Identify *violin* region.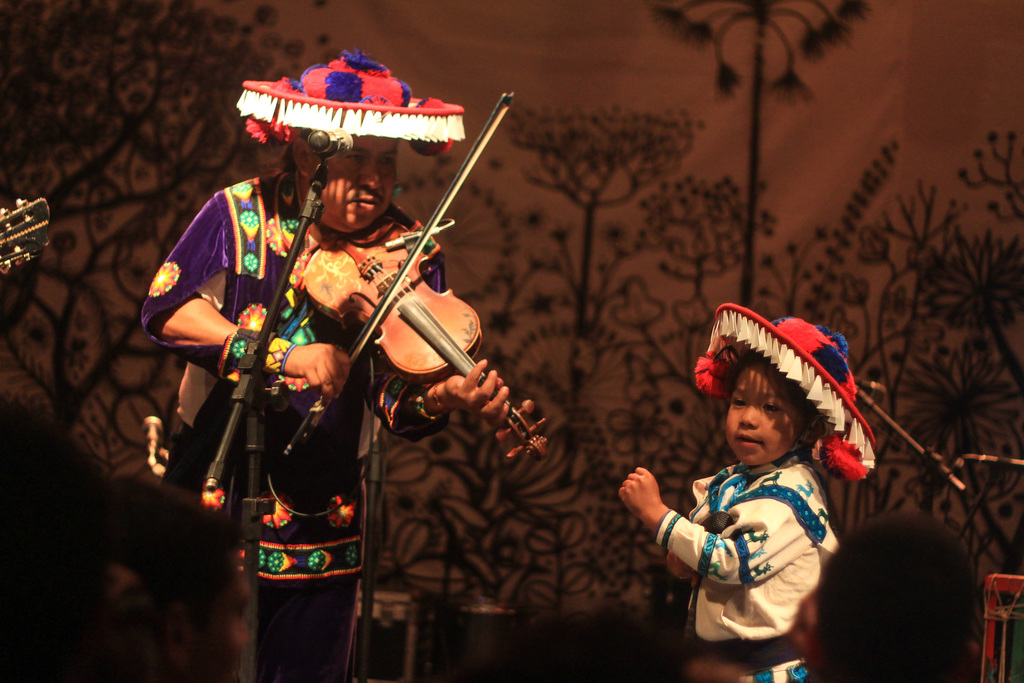
Region: rect(257, 98, 508, 440).
